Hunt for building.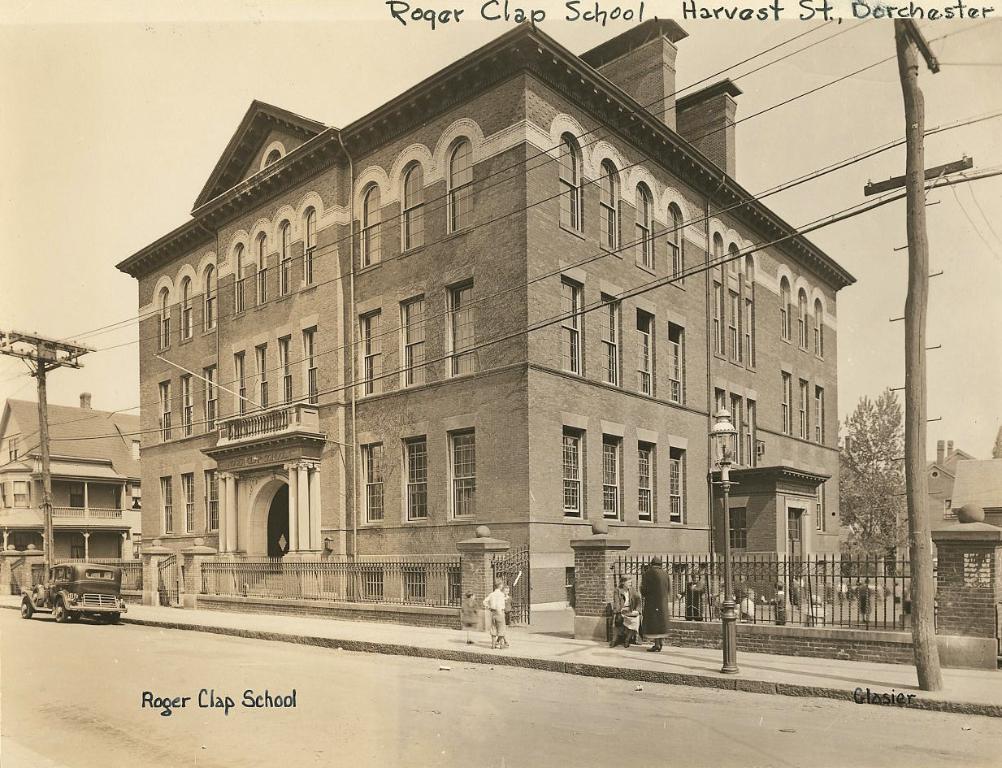
Hunted down at bbox=[1, 19, 855, 640].
